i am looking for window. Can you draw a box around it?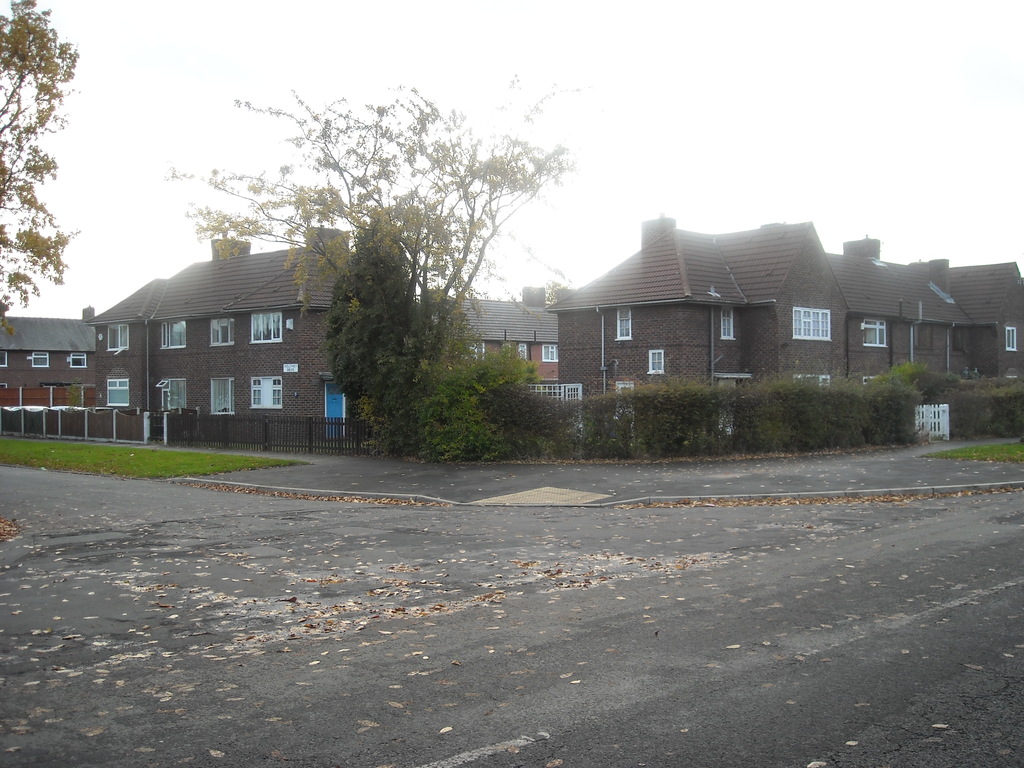
Sure, the bounding box is x1=788, y1=308, x2=835, y2=340.
